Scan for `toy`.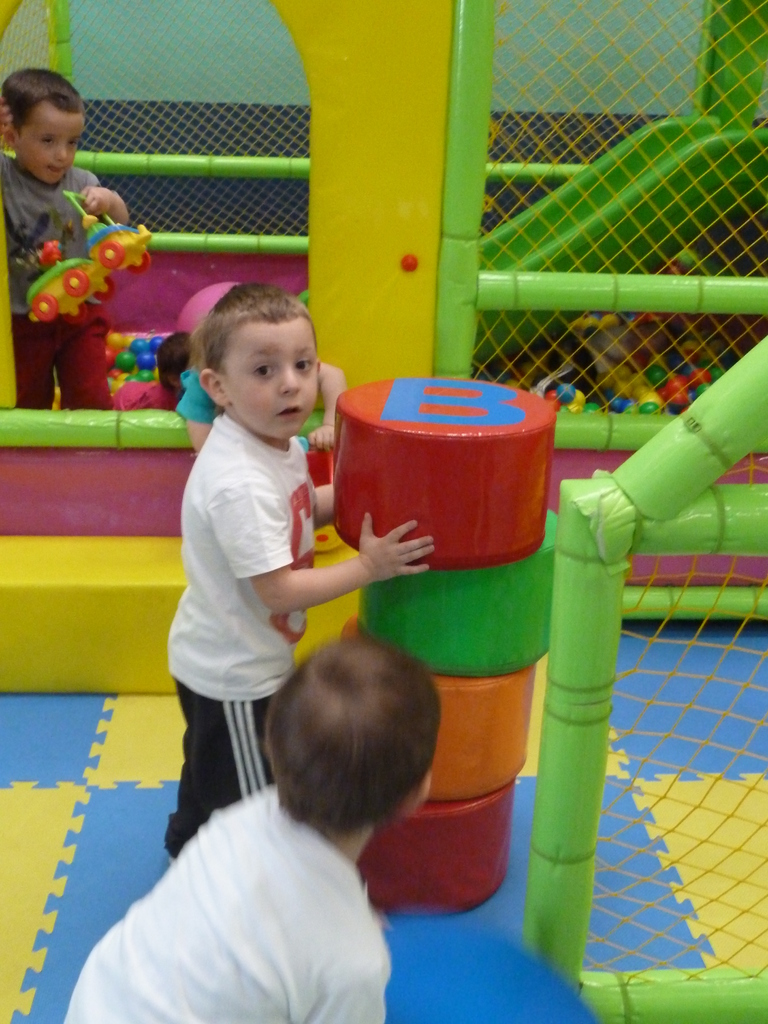
Scan result: {"x1": 23, "y1": 240, "x2": 114, "y2": 330}.
